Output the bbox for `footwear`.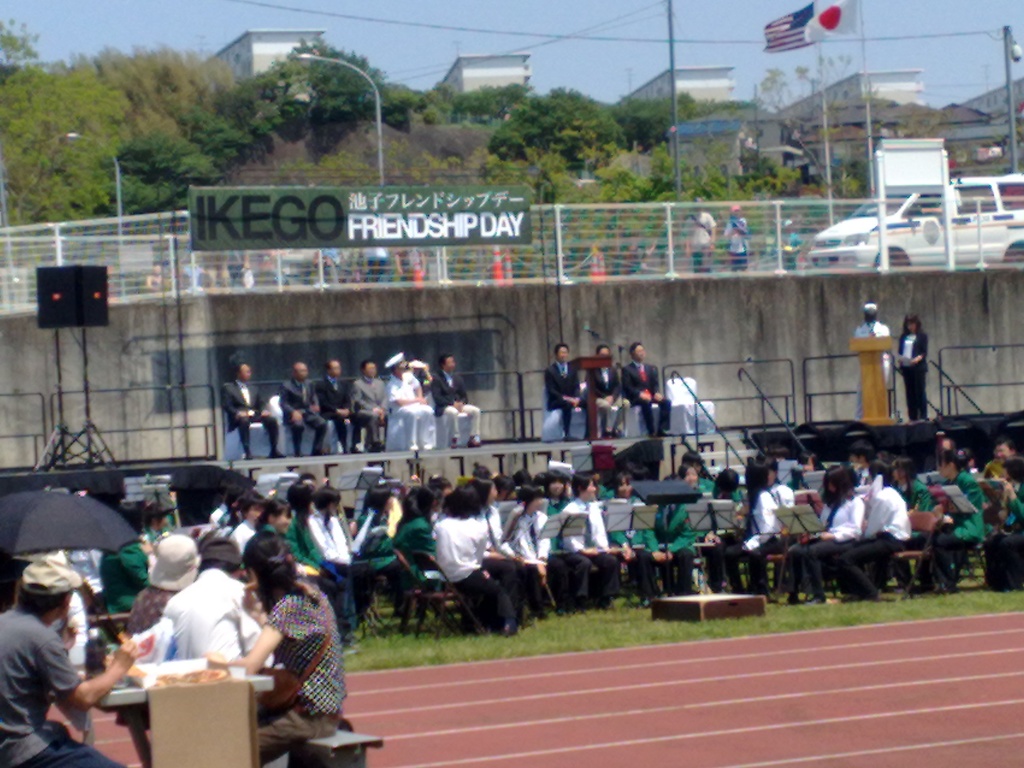
l=451, t=440, r=456, b=449.
